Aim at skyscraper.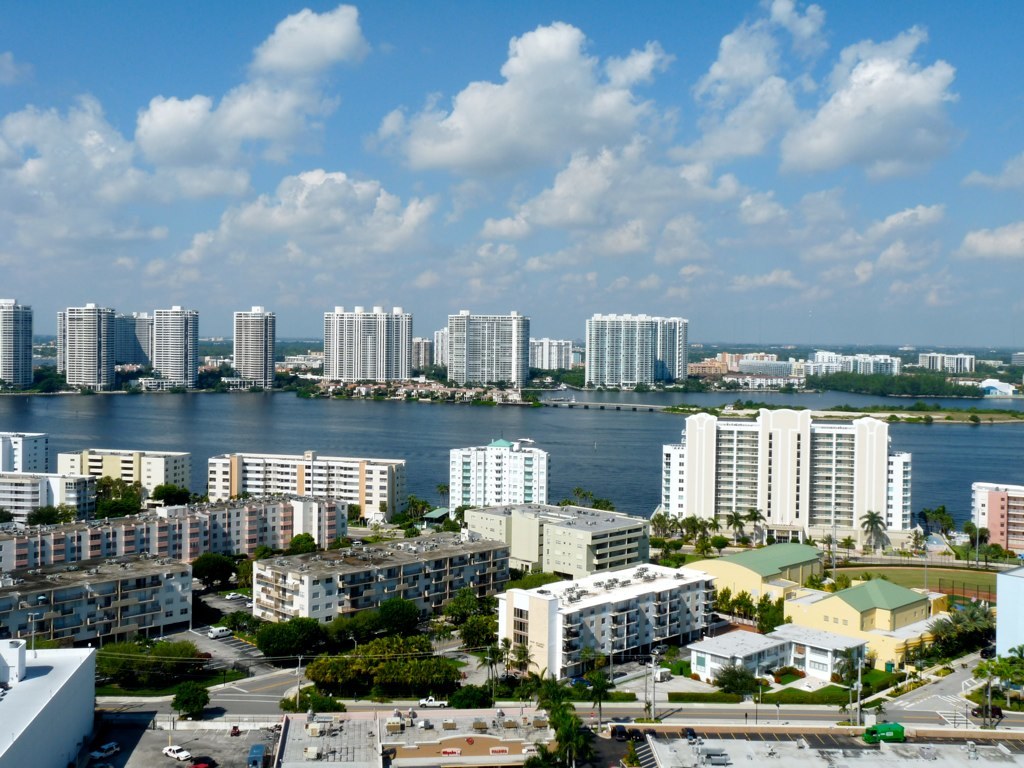
Aimed at 655/418/932/534.
